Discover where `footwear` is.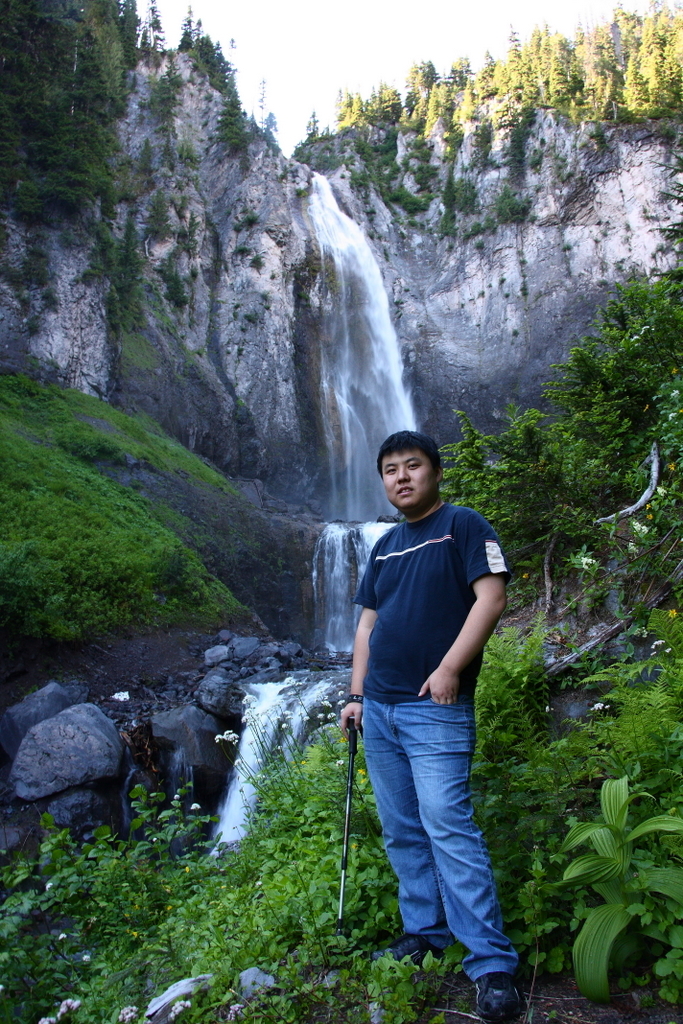
Discovered at 468:938:539:1008.
